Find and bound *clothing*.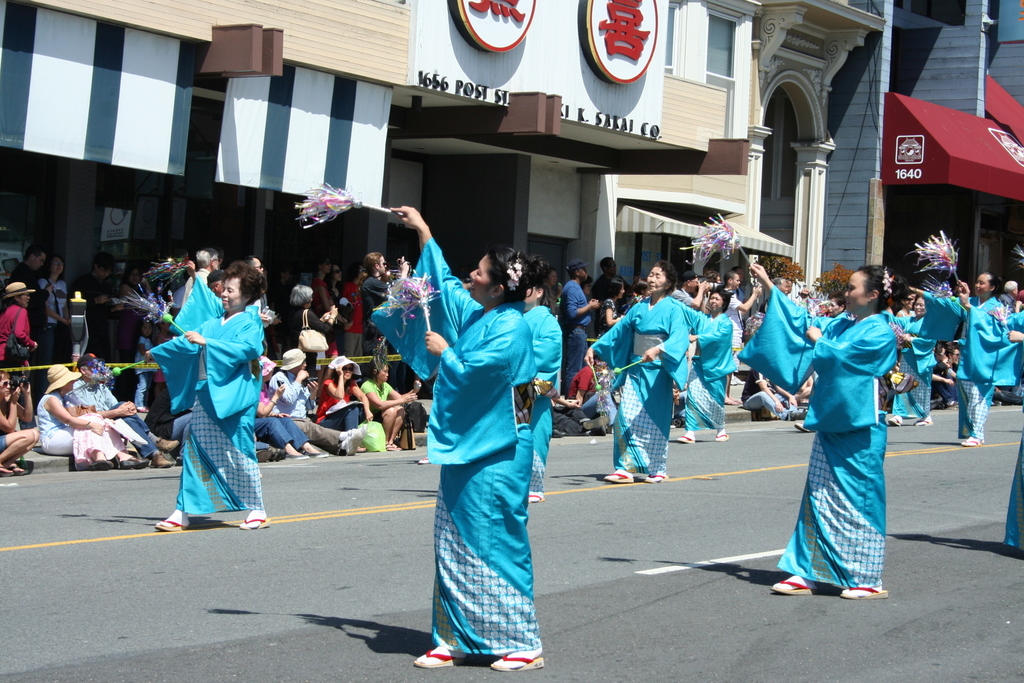
Bound: x1=1004, y1=307, x2=1023, y2=550.
